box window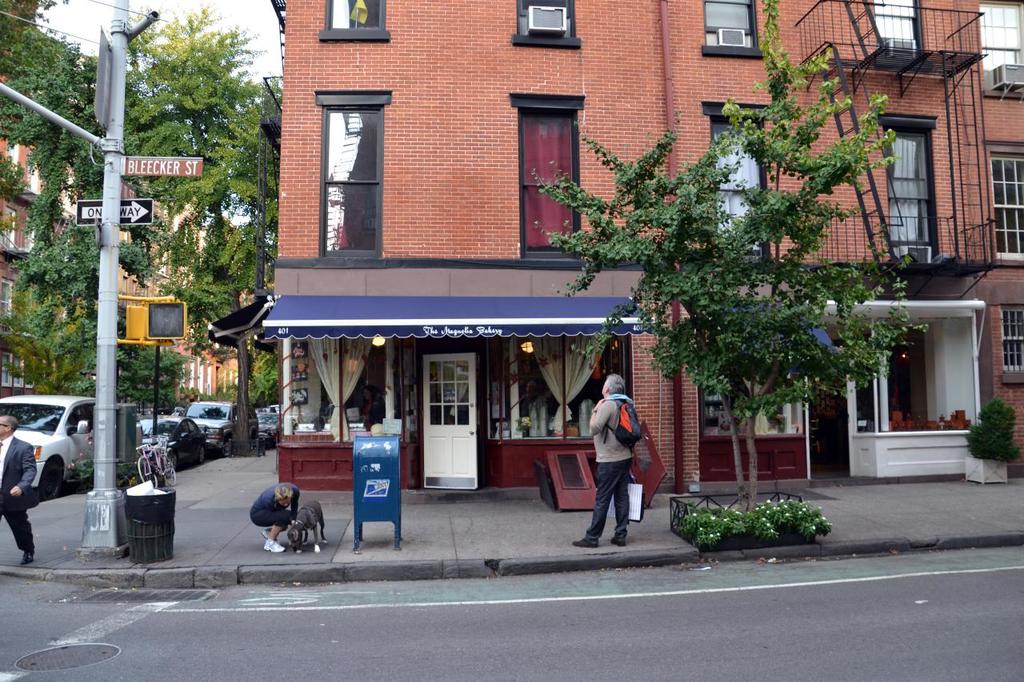
crop(702, 99, 770, 259)
